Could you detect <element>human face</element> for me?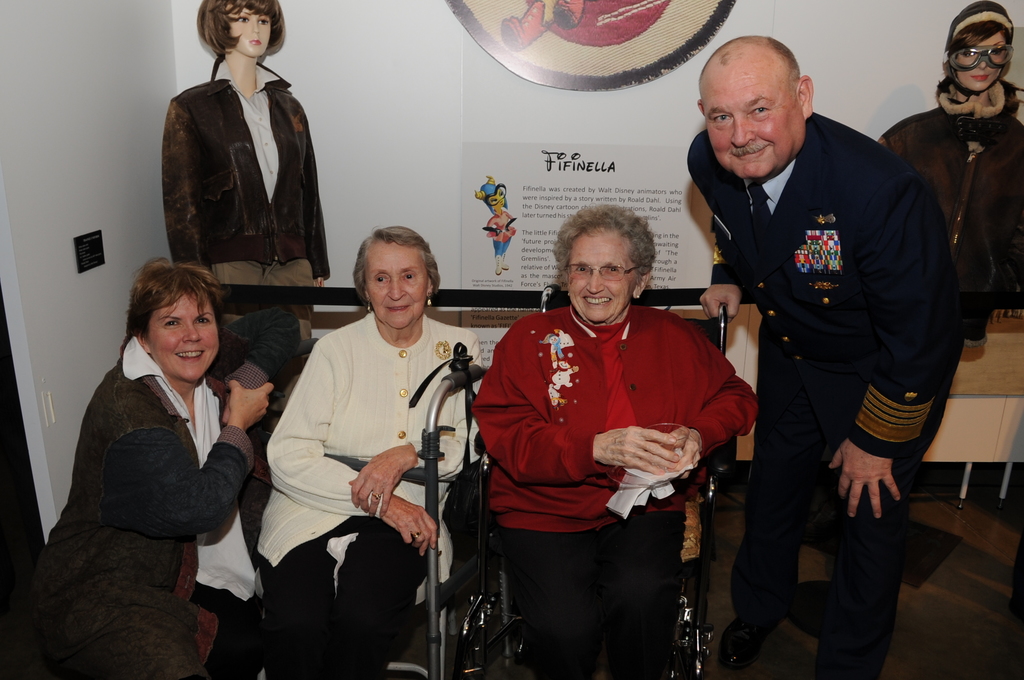
Detection result: x1=224, y1=4, x2=271, y2=58.
